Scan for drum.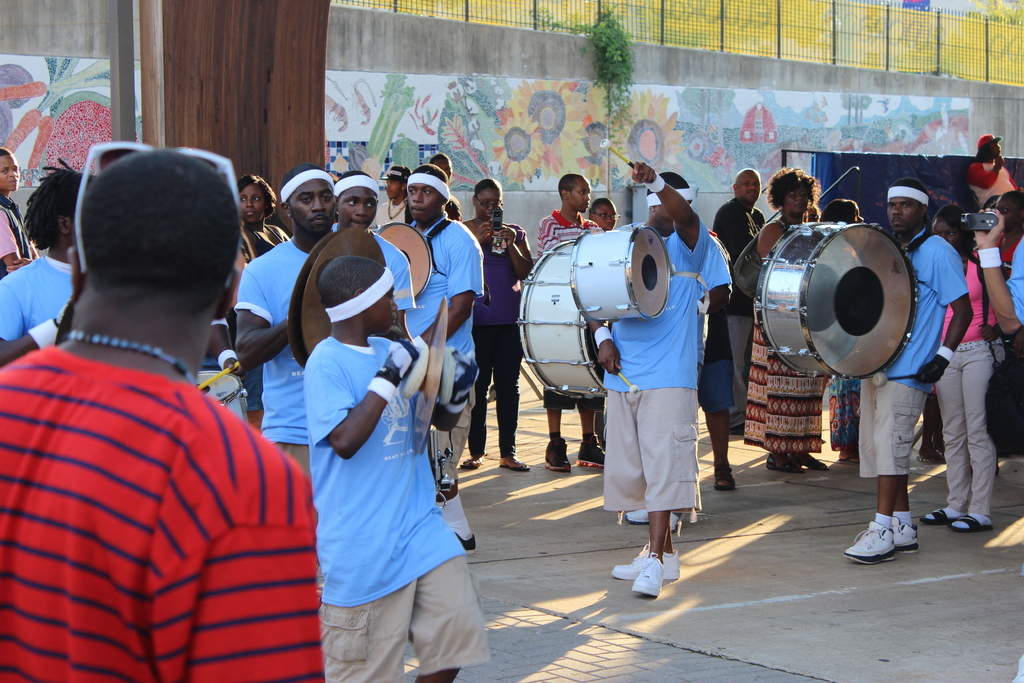
Scan result: bbox=[196, 368, 246, 424].
